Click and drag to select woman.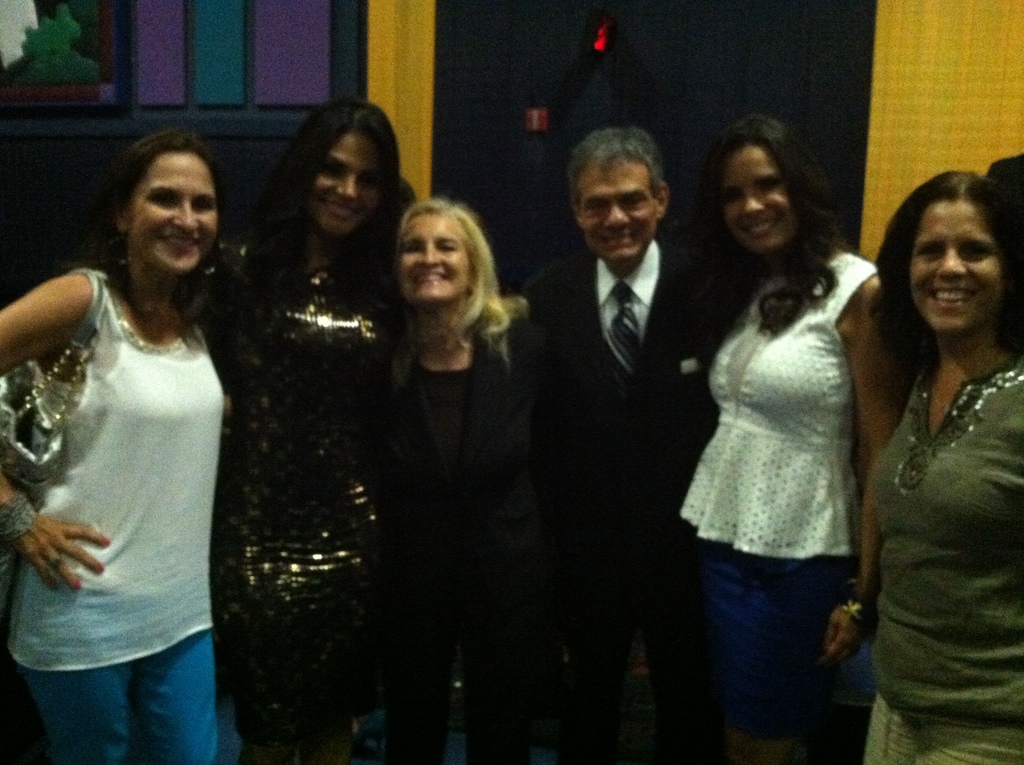
Selection: x1=0 y1=120 x2=252 y2=764.
